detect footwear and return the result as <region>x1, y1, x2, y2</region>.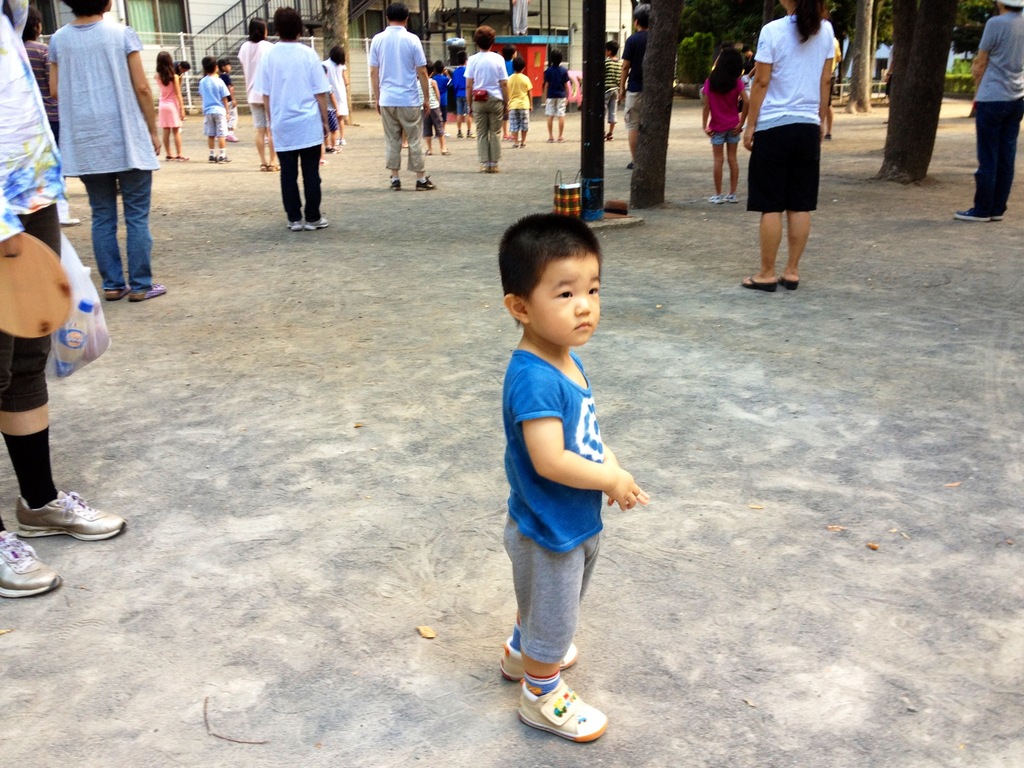
<region>740, 276, 777, 294</region>.
